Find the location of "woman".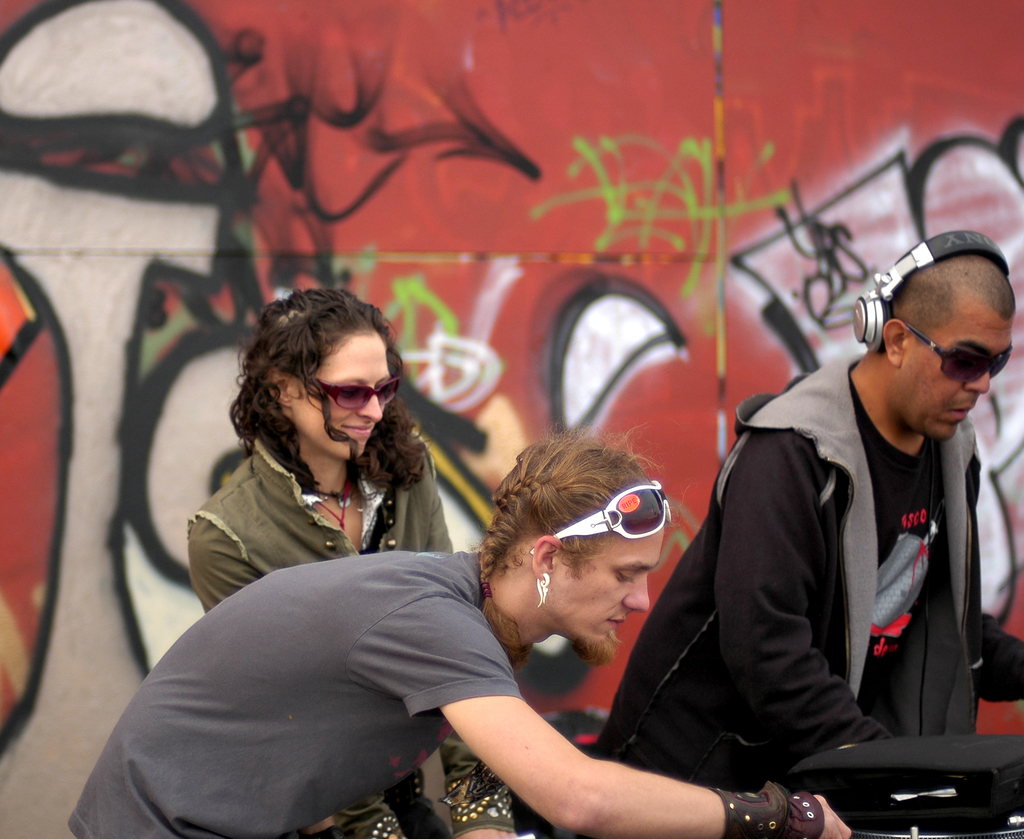
Location: <box>67,437,852,838</box>.
